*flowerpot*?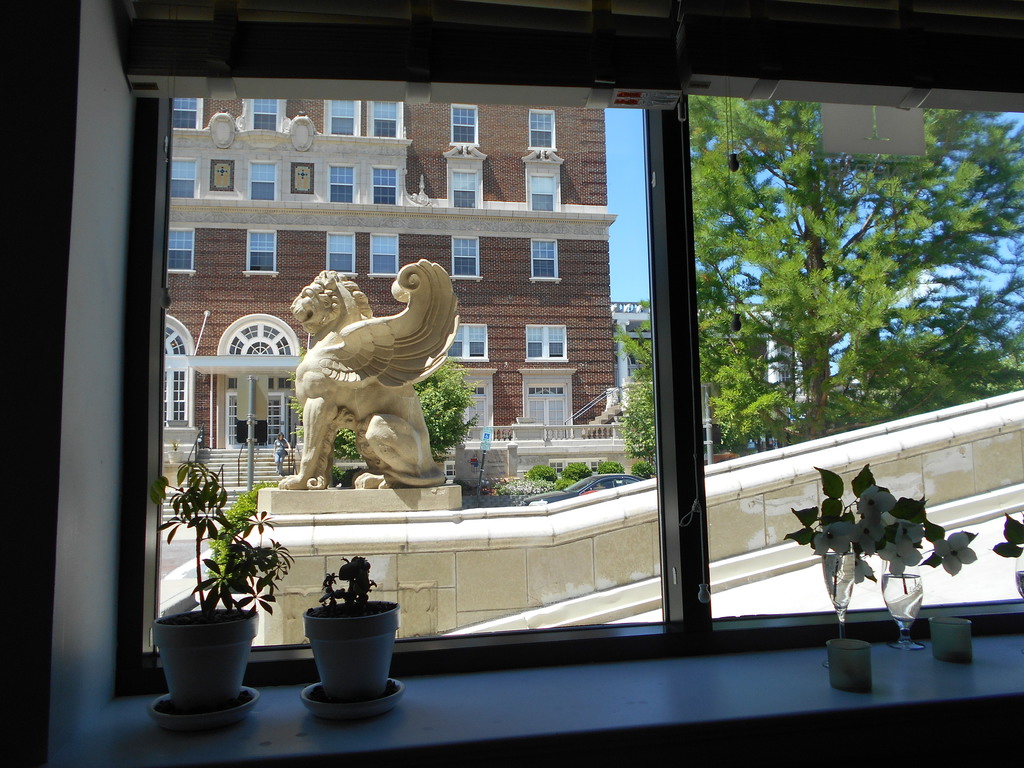
detection(145, 600, 265, 708)
